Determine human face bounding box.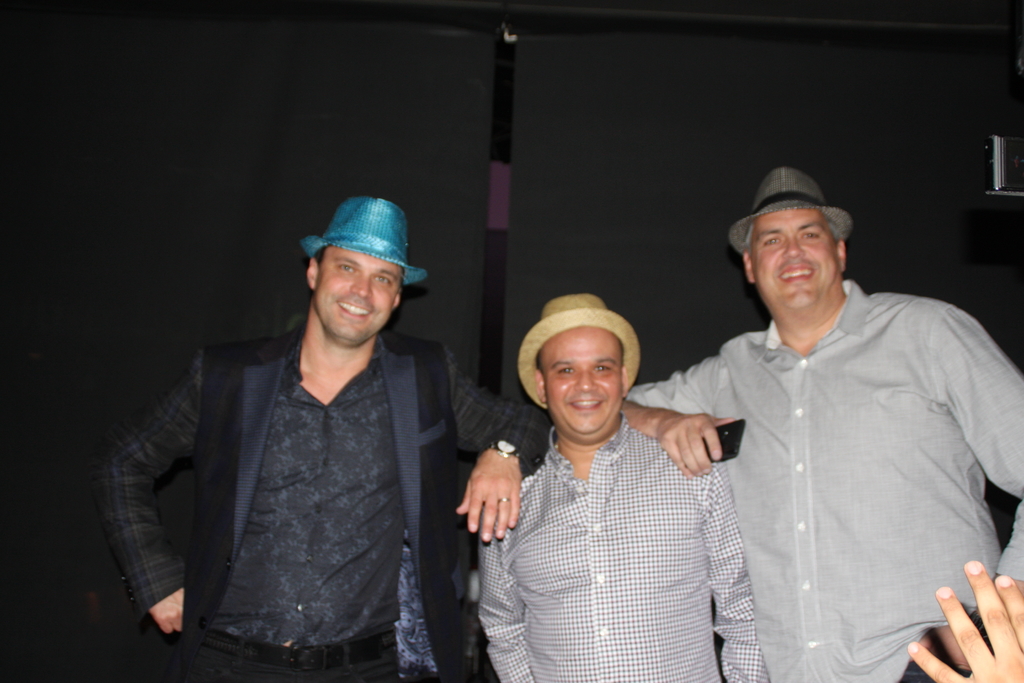
Determined: 316:247:407:339.
